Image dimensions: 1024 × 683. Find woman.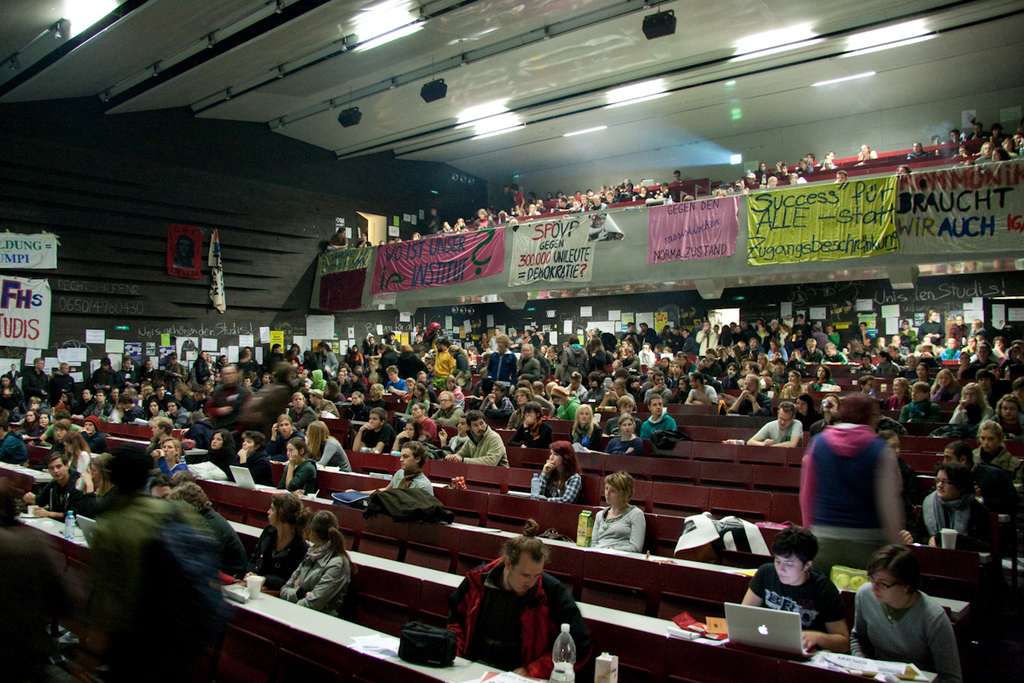
bbox(401, 384, 431, 417).
